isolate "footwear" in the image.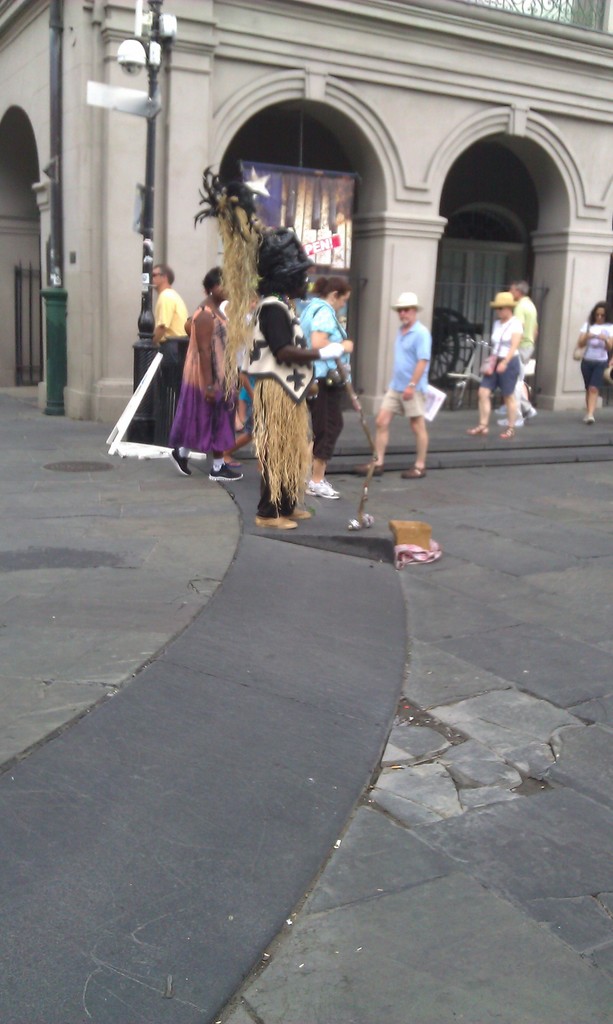
Isolated region: <region>519, 403, 535, 422</region>.
